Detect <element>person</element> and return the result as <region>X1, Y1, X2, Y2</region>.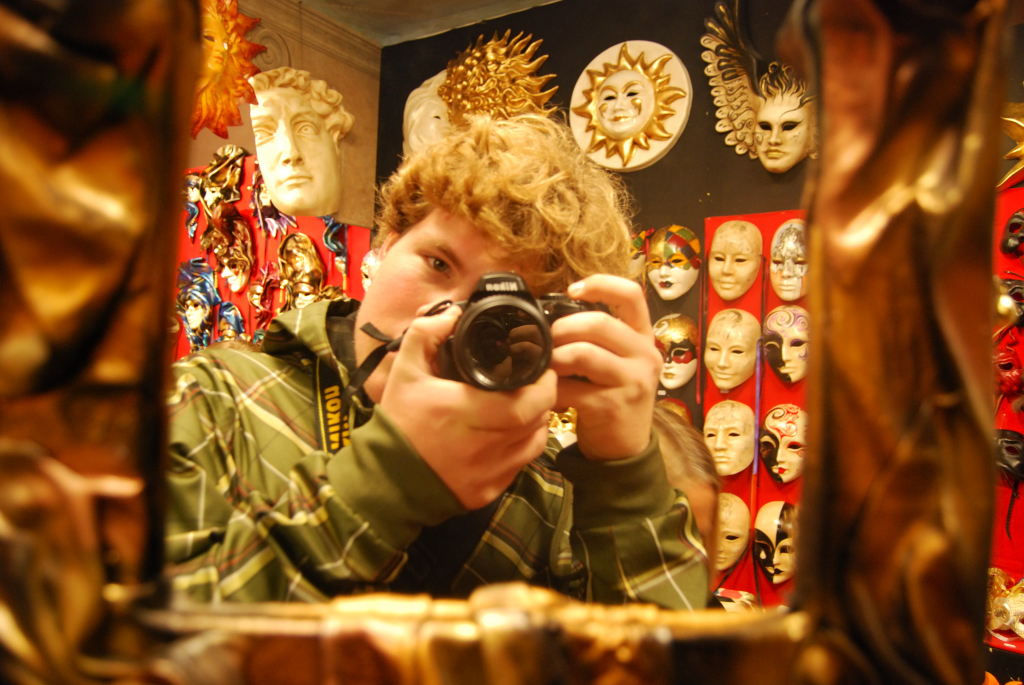
<region>648, 220, 699, 301</region>.
